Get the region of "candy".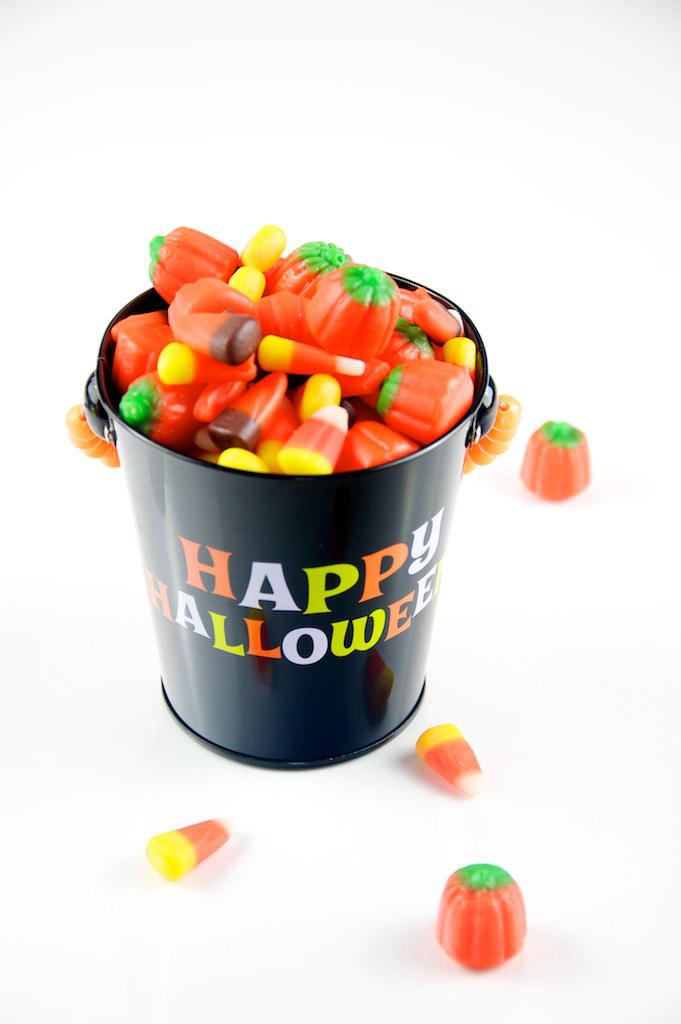
430,863,527,973.
